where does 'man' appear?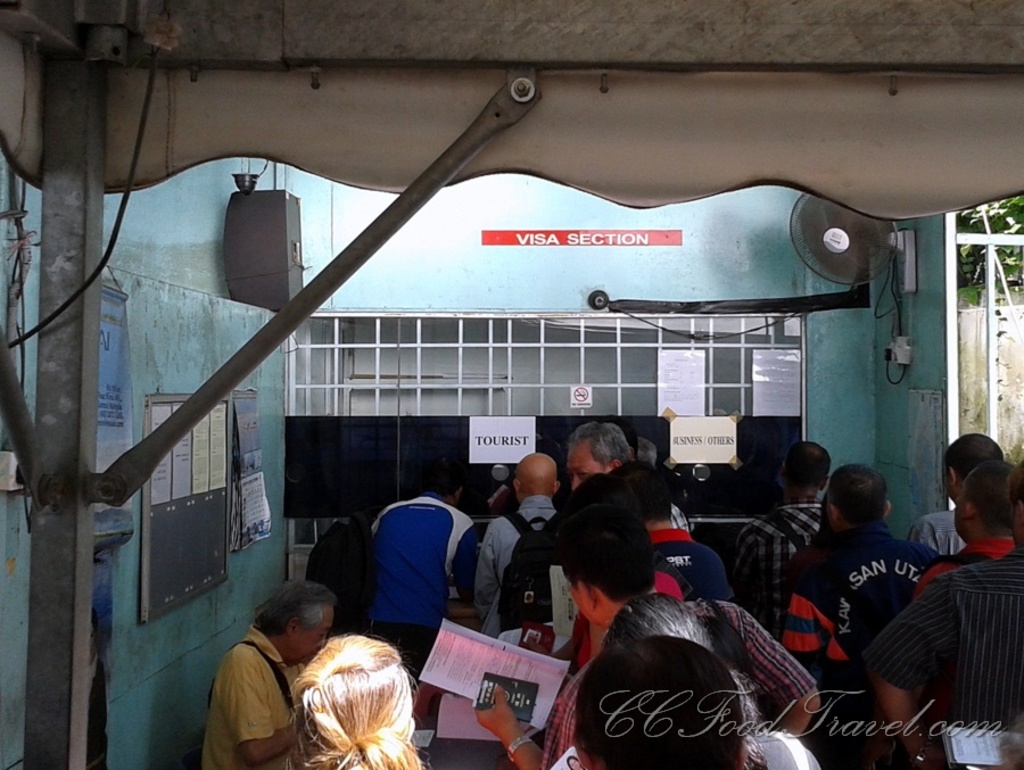
Appears at 472,494,817,760.
